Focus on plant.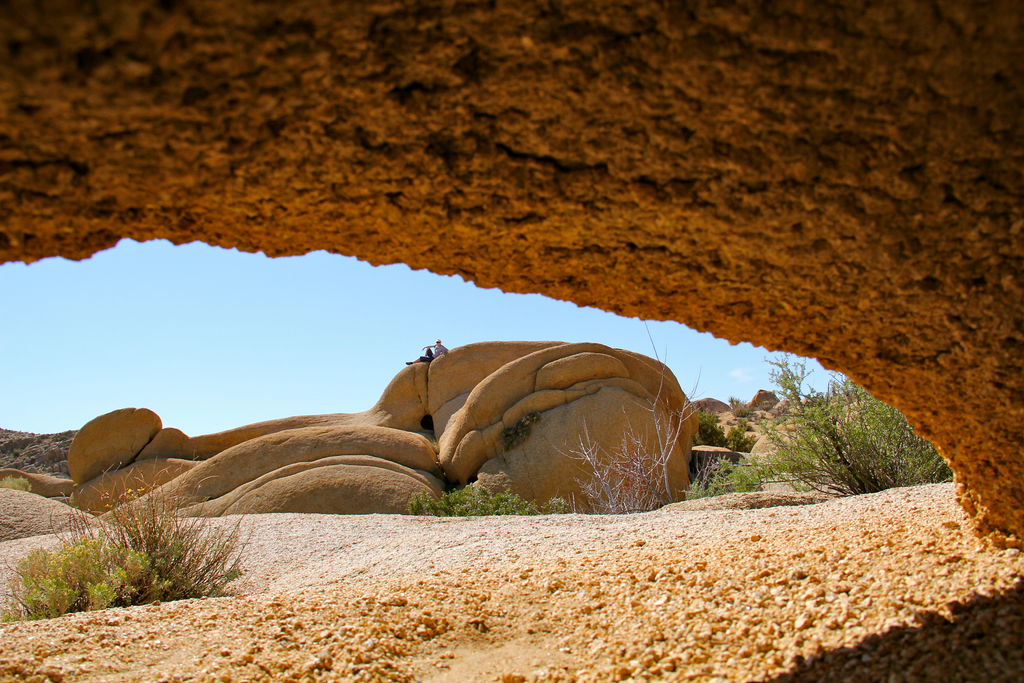
Focused at (737, 349, 948, 493).
